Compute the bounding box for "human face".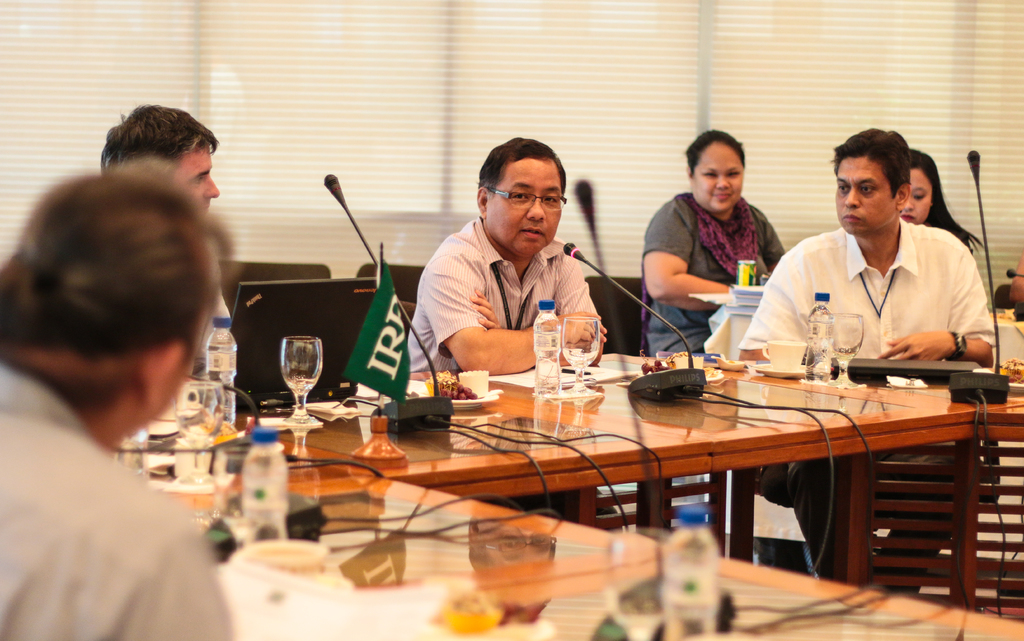
left=834, top=158, right=896, bottom=231.
